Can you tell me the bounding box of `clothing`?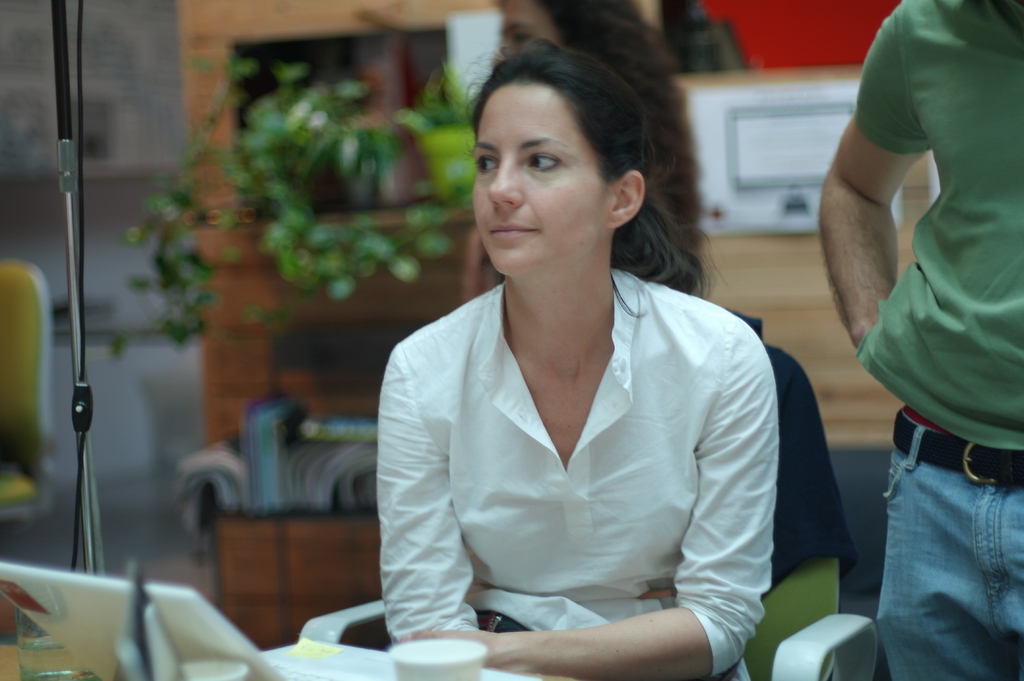
[x1=829, y1=1, x2=1023, y2=387].
